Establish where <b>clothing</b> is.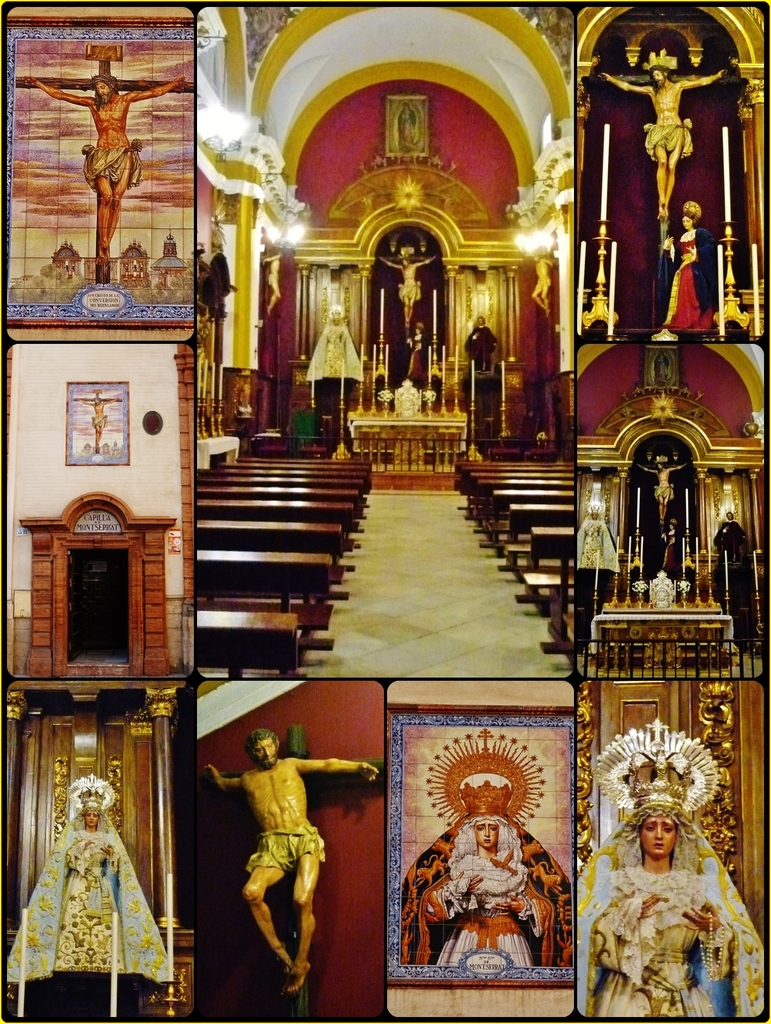
Established at (x1=716, y1=520, x2=747, y2=567).
